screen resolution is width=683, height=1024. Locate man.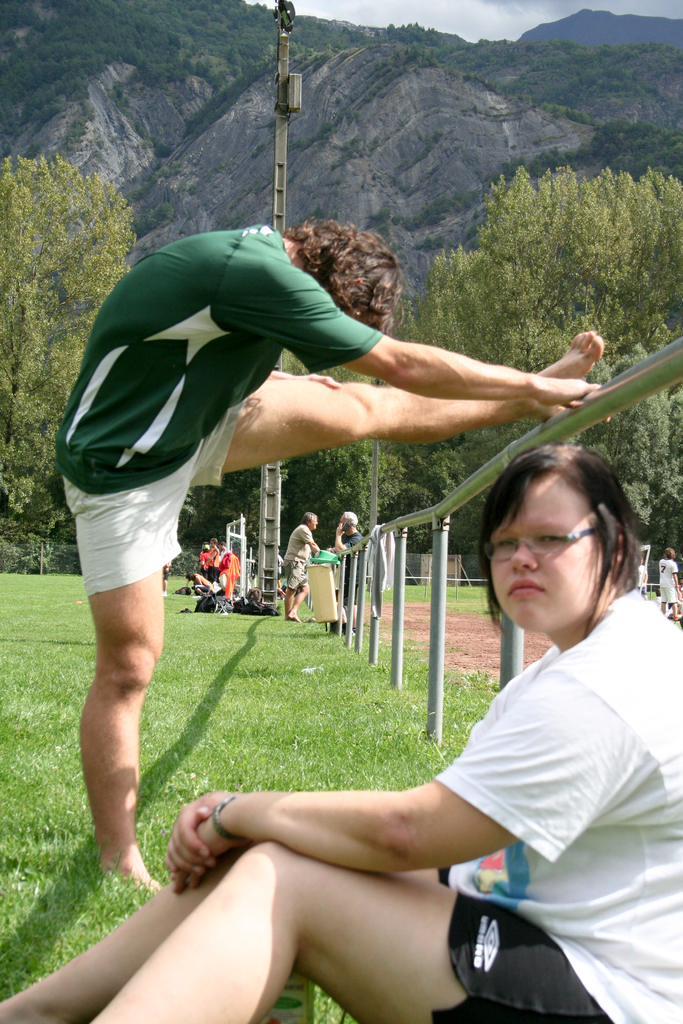
bbox=(211, 536, 218, 567).
